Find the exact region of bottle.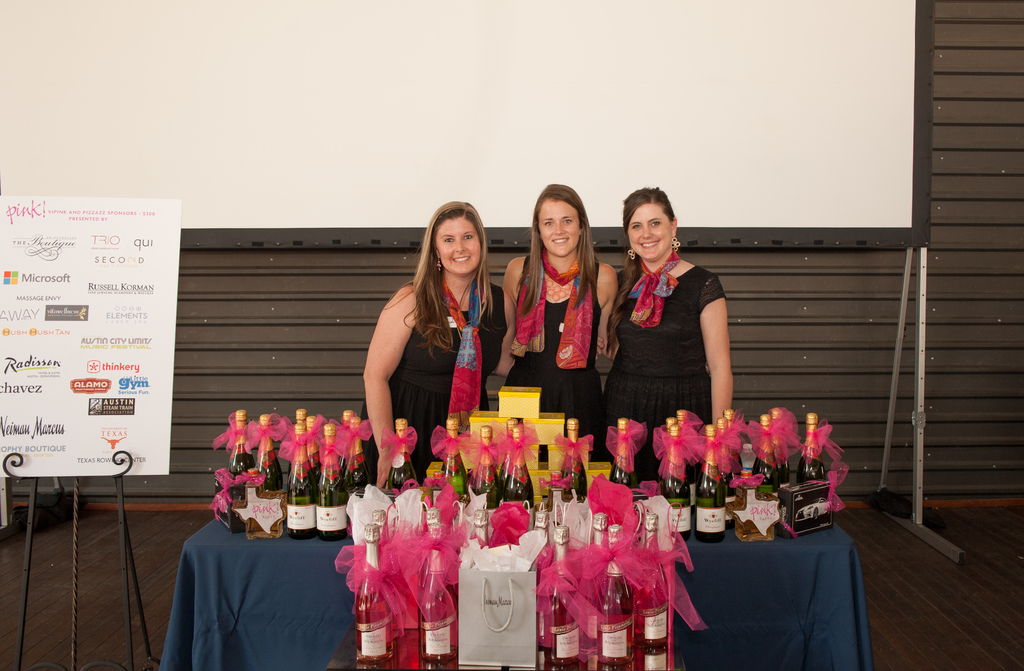
Exact region: 633, 511, 671, 658.
